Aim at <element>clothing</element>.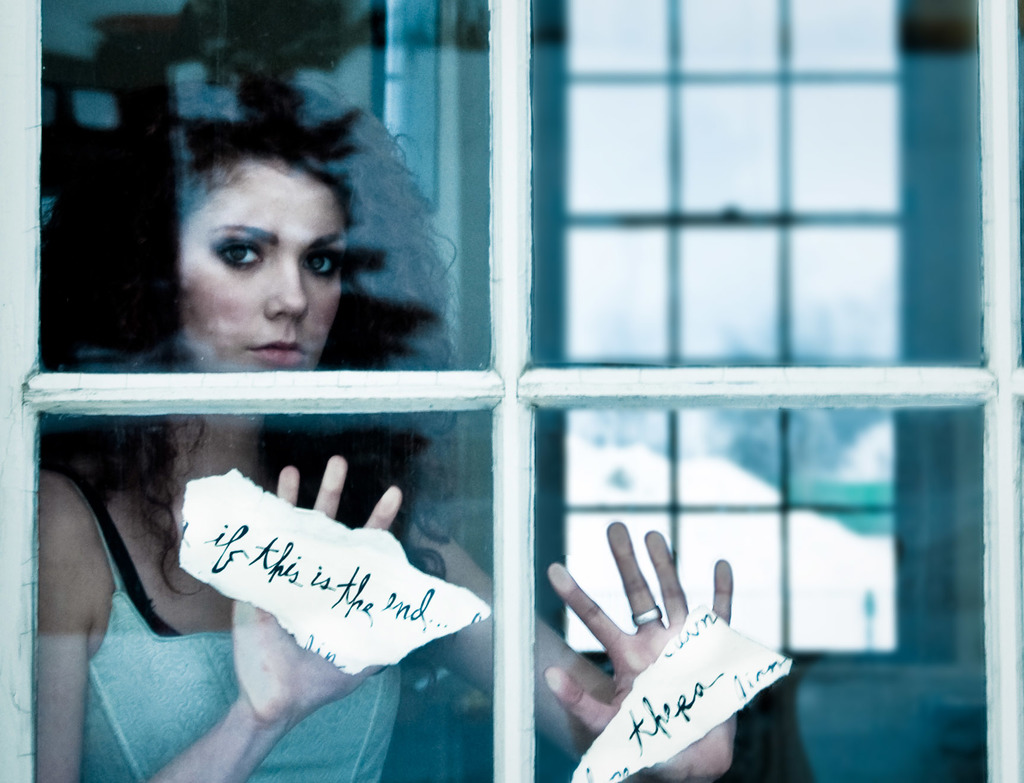
Aimed at box=[65, 457, 401, 782].
